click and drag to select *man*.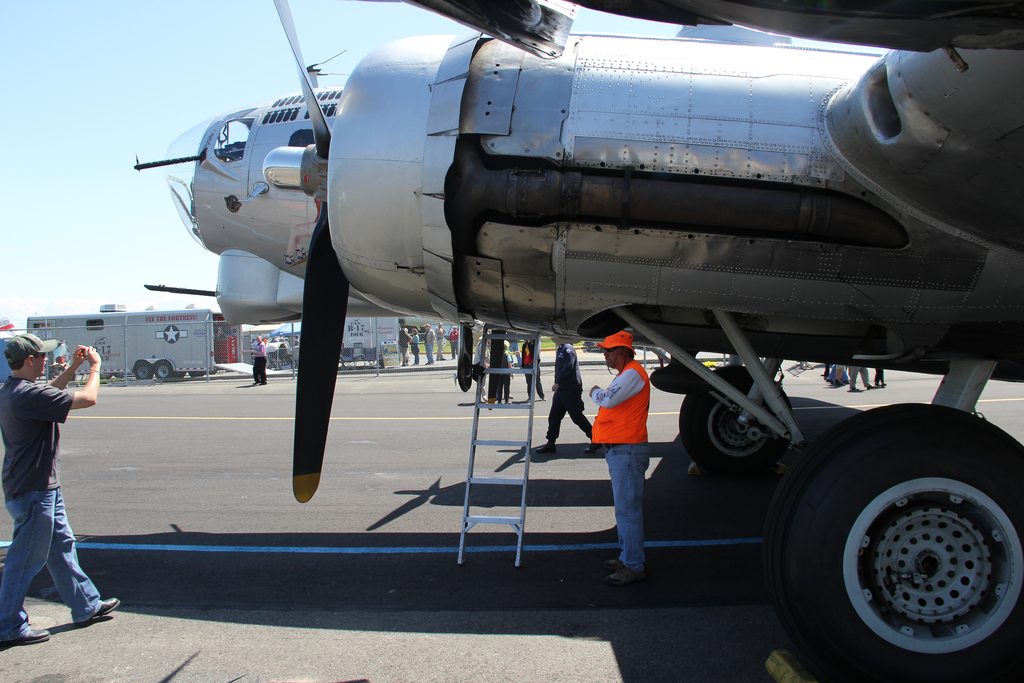
Selection: [left=250, top=331, right=267, bottom=390].
